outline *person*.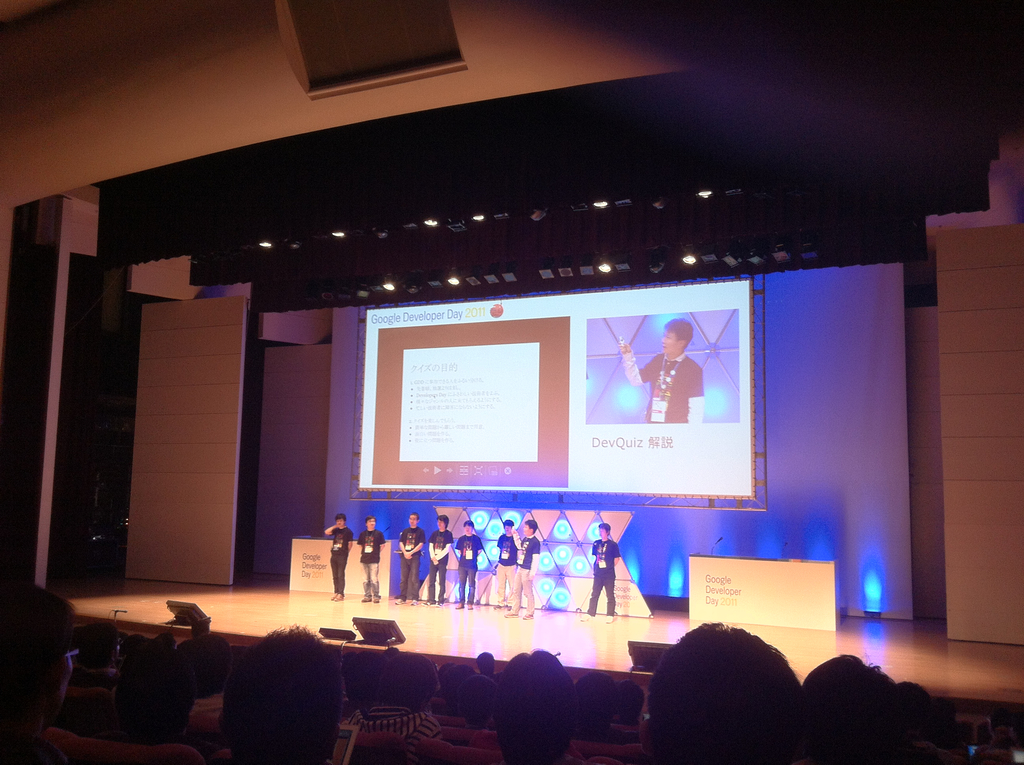
Outline: bbox=(452, 514, 484, 614).
